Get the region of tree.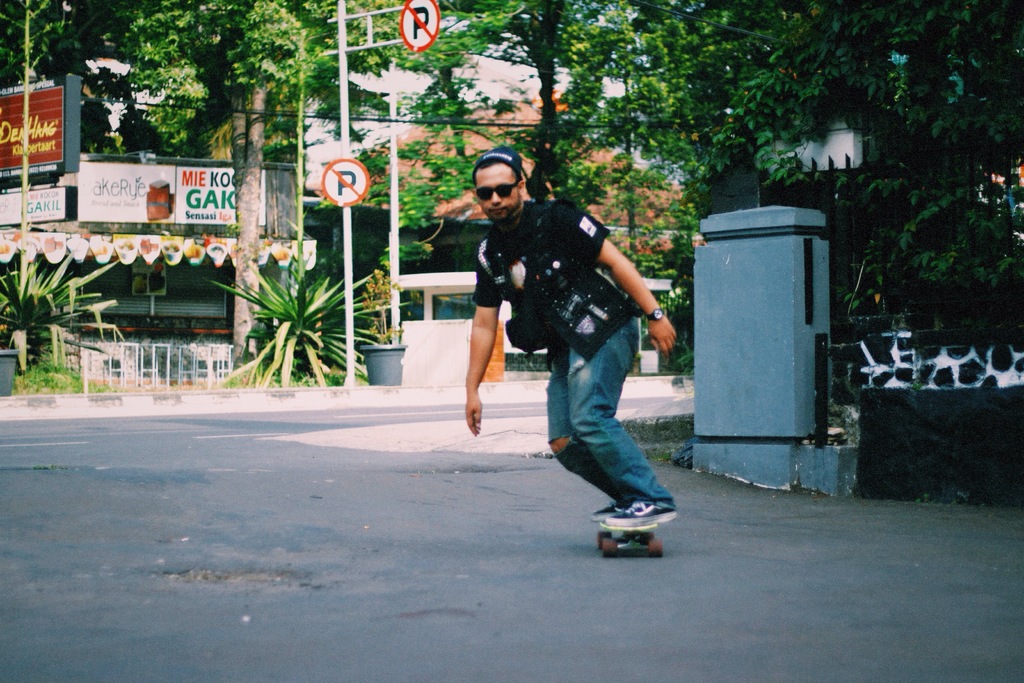
rect(0, 0, 93, 154).
